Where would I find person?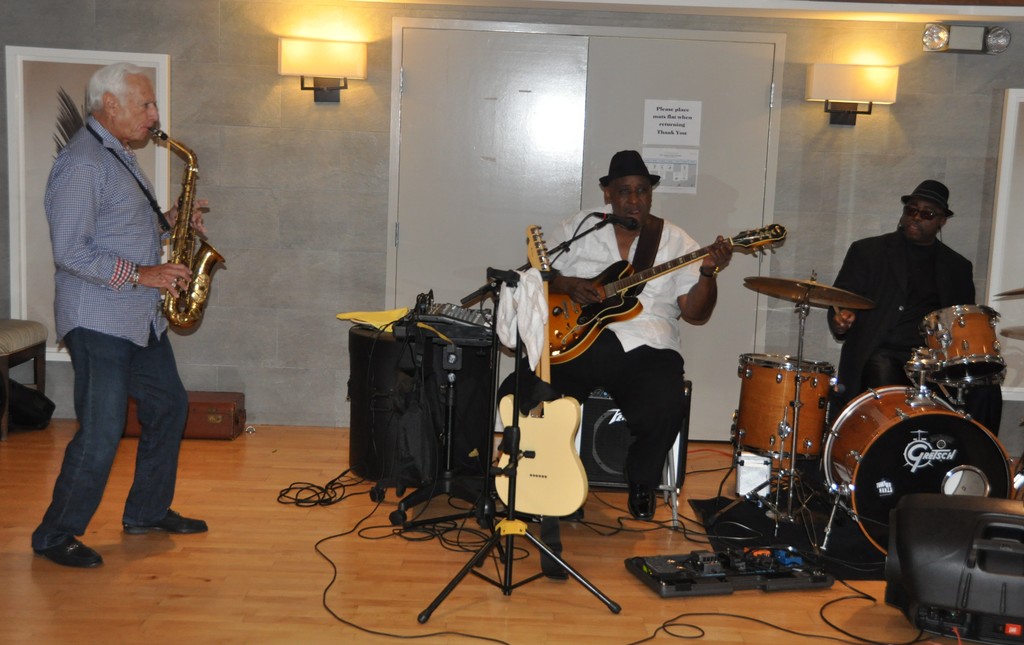
At bbox=[829, 177, 1002, 439].
